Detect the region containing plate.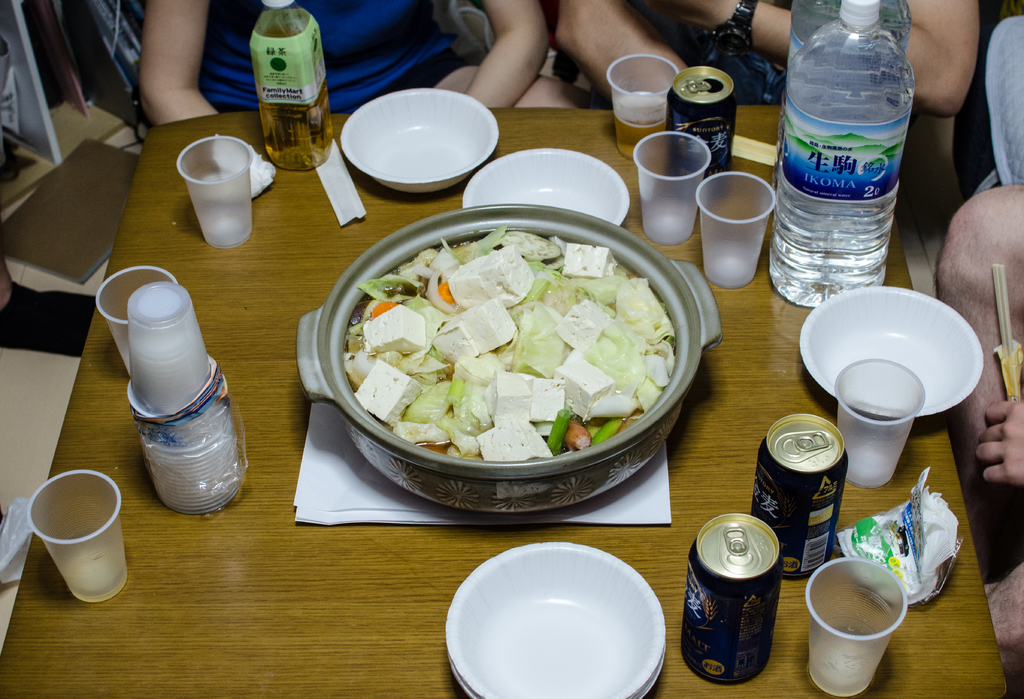
(333,90,493,187).
